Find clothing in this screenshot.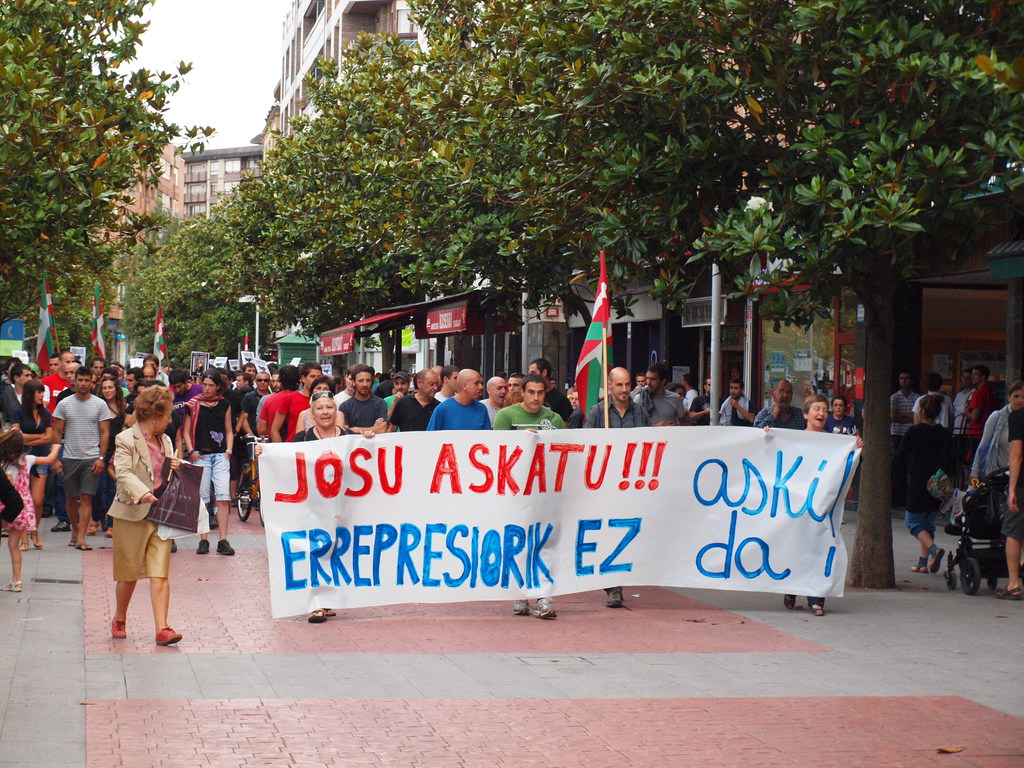
The bounding box for clothing is region(265, 401, 287, 429).
